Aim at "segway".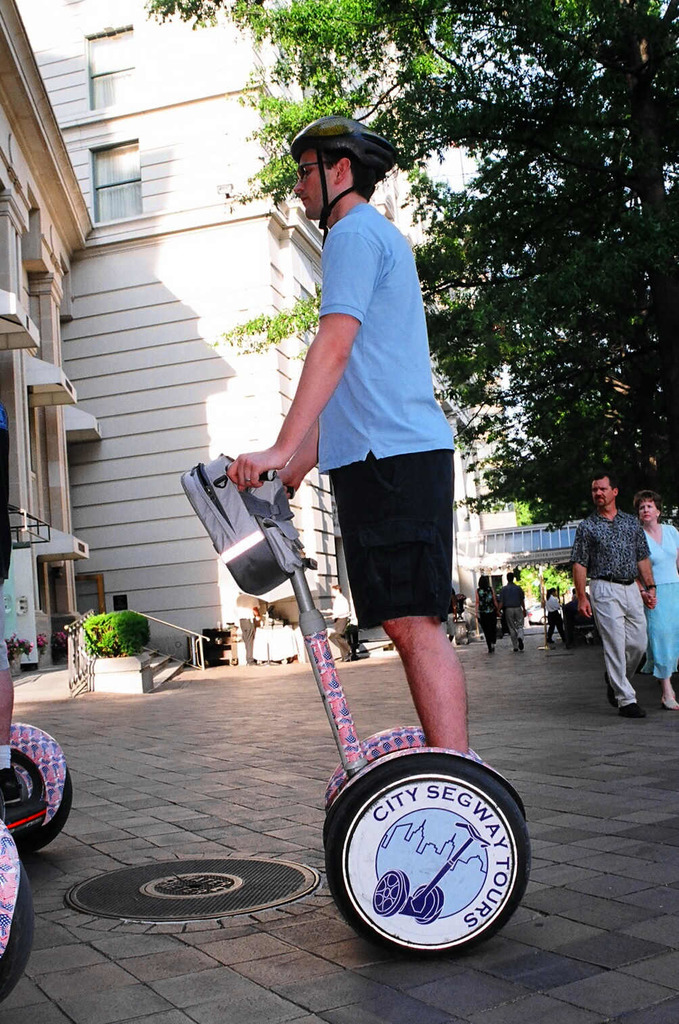
Aimed at region(183, 458, 532, 959).
